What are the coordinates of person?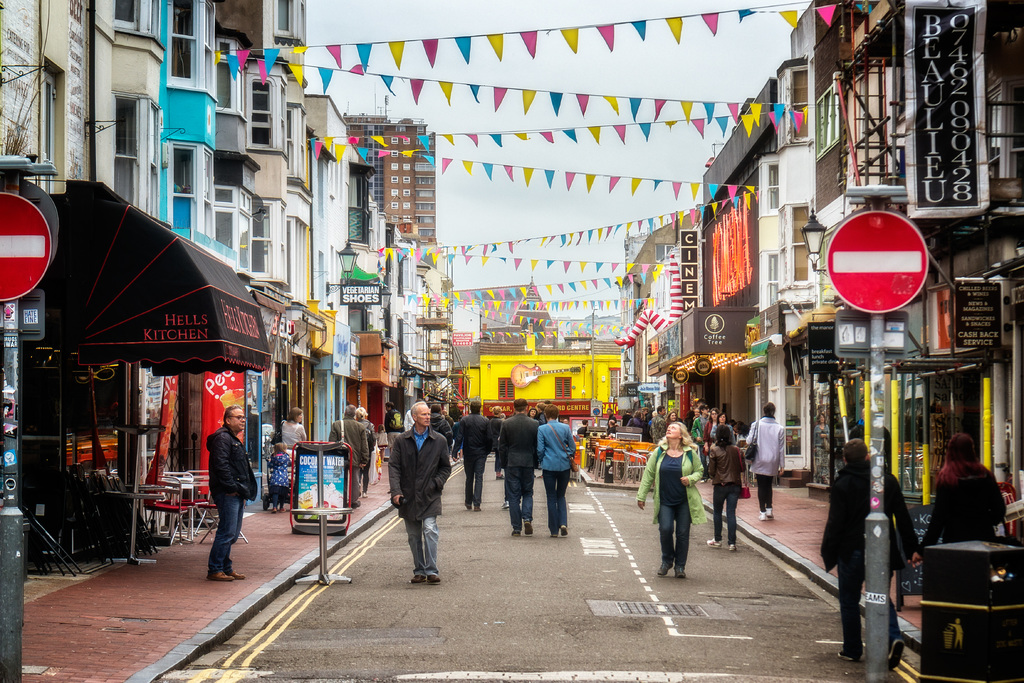
box=[911, 434, 1013, 581].
